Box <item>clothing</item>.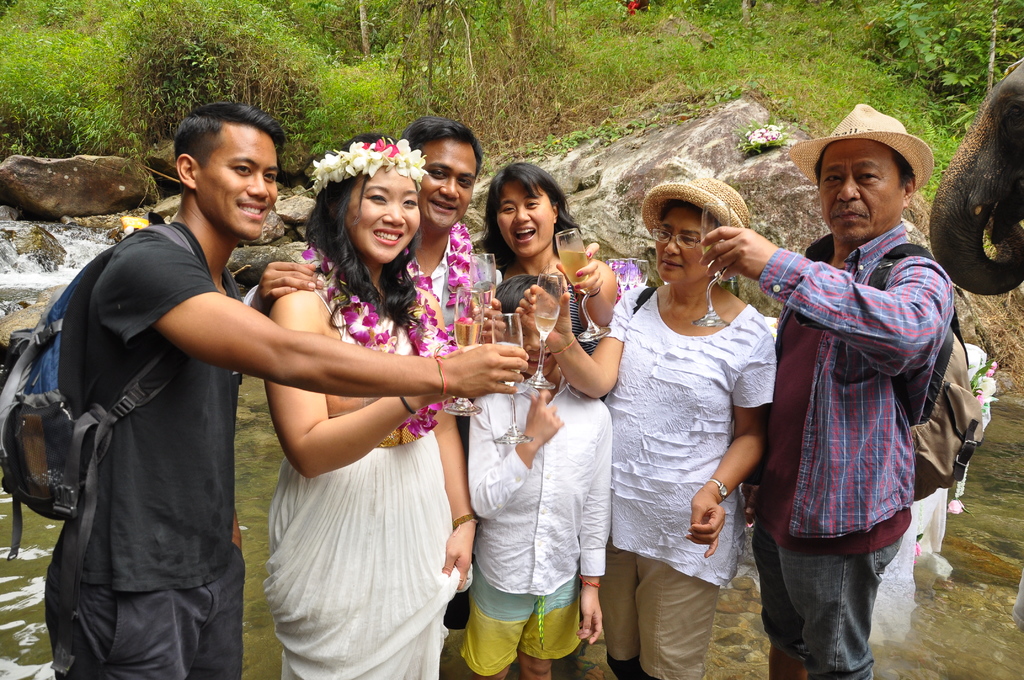
{"x1": 44, "y1": 222, "x2": 246, "y2": 679}.
